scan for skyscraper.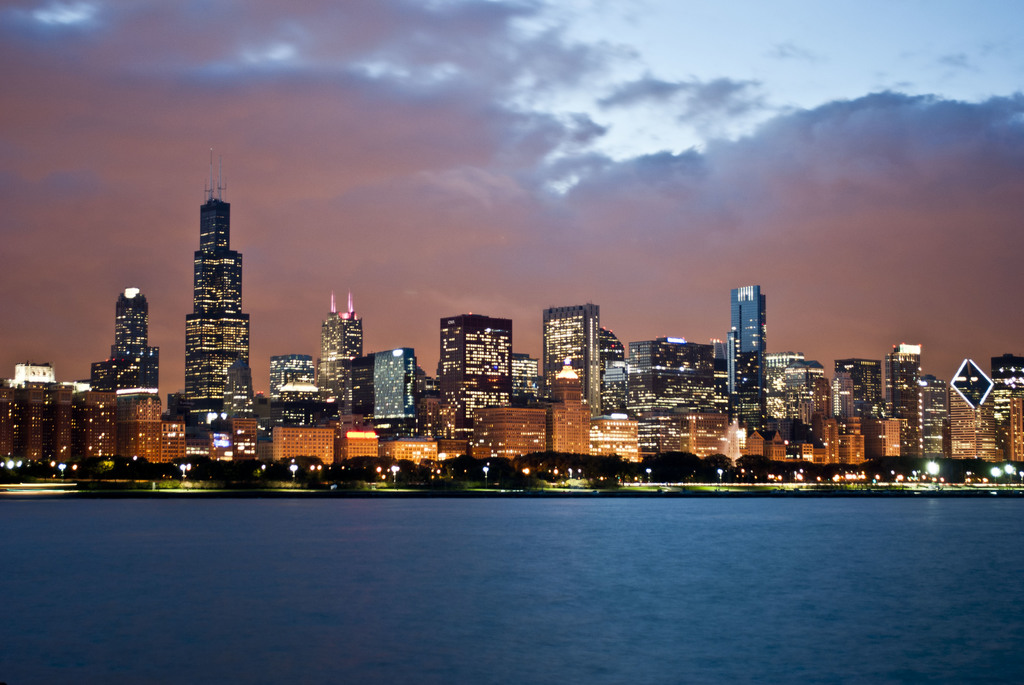
Scan result: [180,189,260,472].
